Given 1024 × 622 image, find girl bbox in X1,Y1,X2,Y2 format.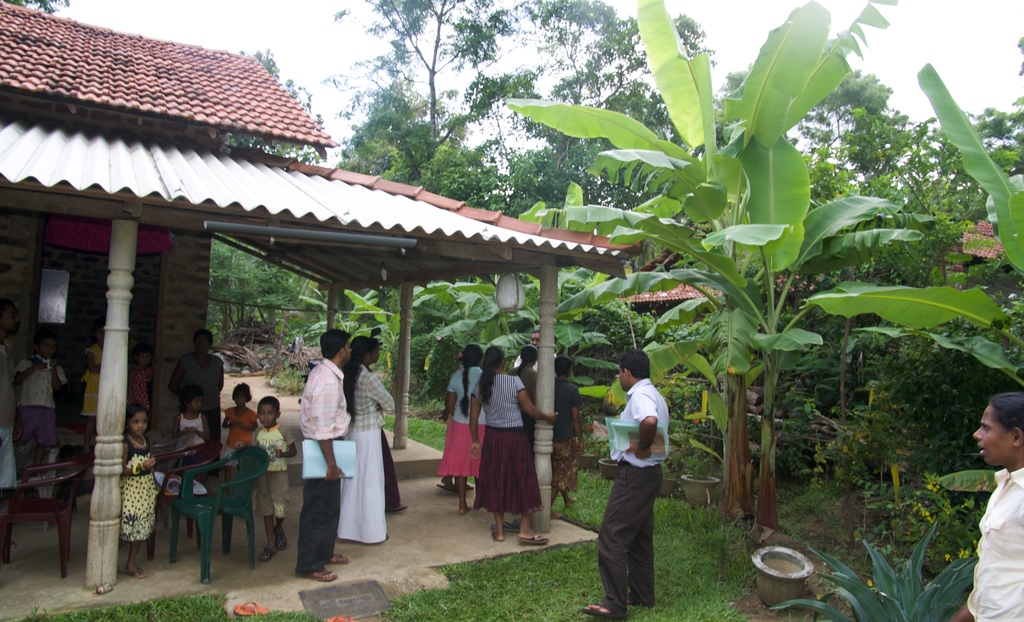
223,381,257,495.
